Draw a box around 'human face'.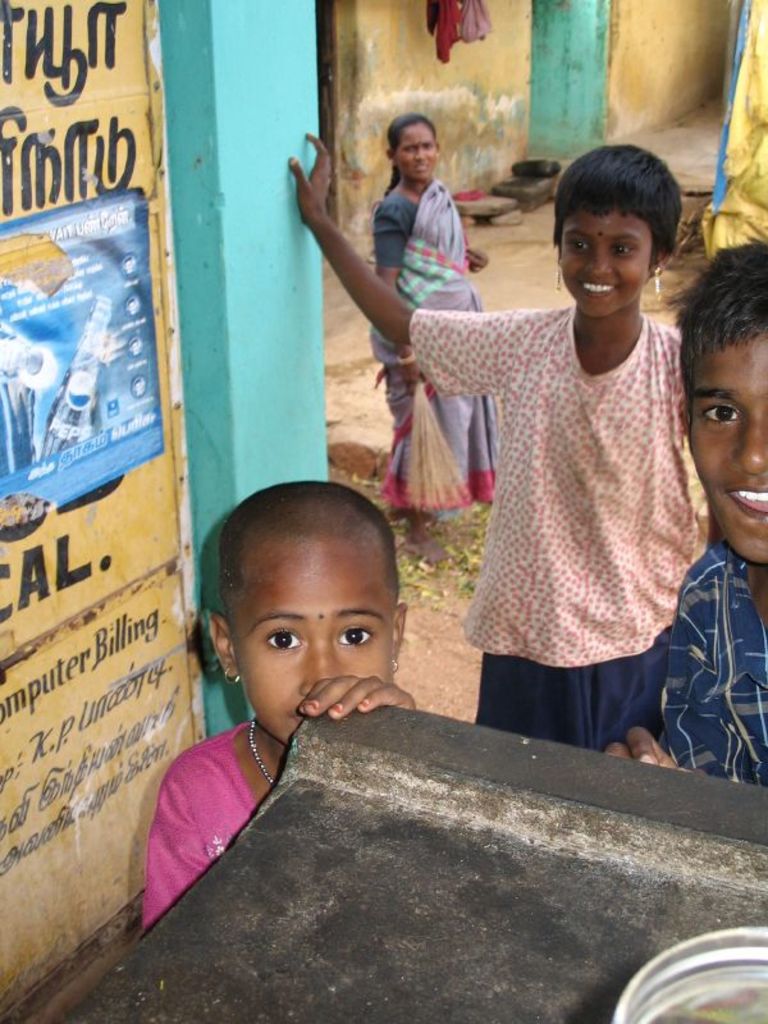
401 124 434 187.
